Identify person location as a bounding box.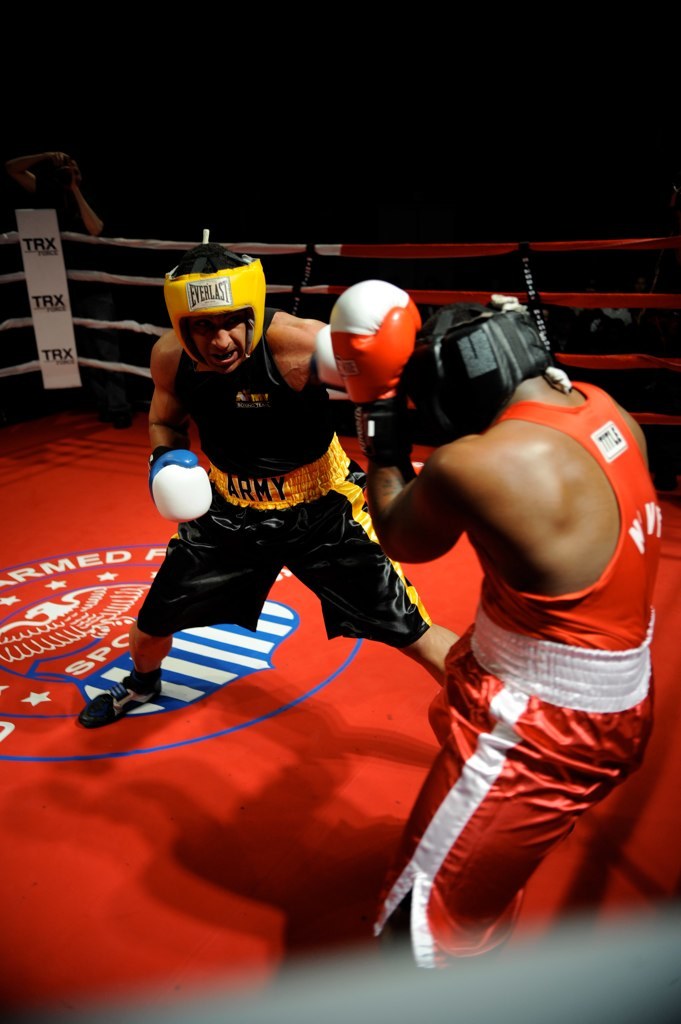
328 280 662 970.
